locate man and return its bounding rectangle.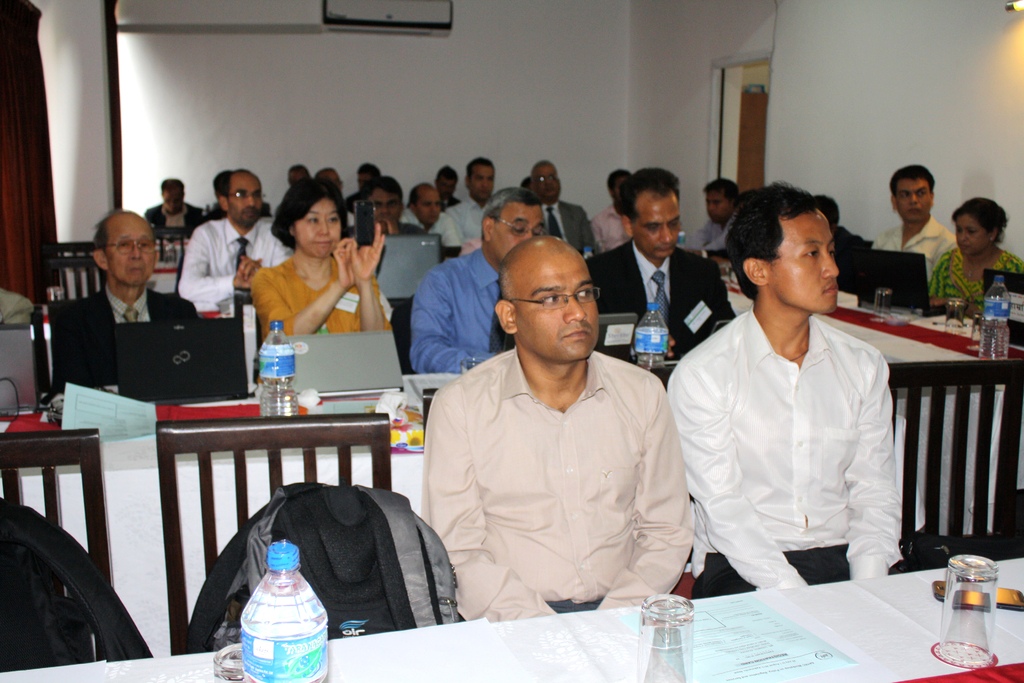
177:170:289:313.
